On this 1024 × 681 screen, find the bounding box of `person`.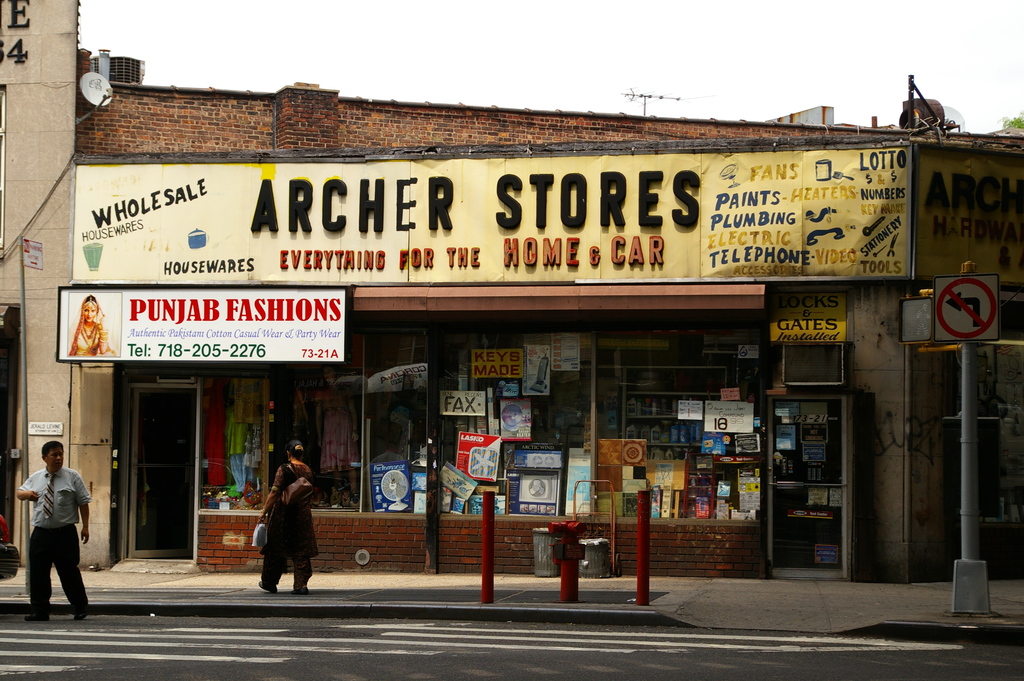
Bounding box: [915,305,931,336].
